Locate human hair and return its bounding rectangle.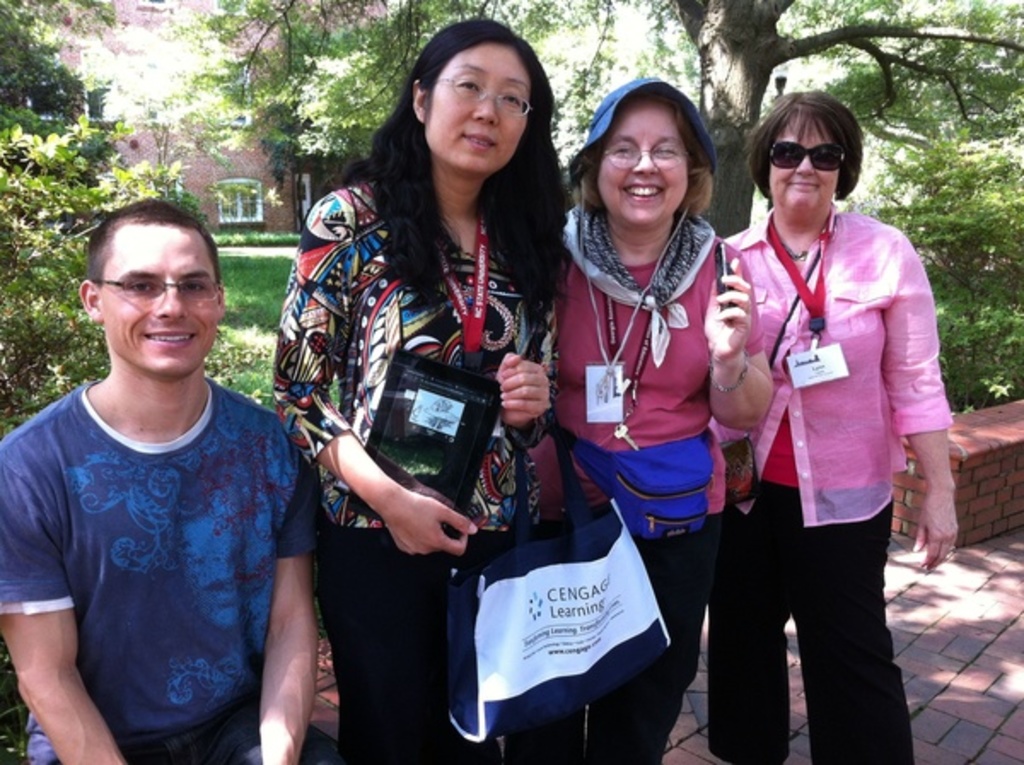
<box>568,94,717,219</box>.
